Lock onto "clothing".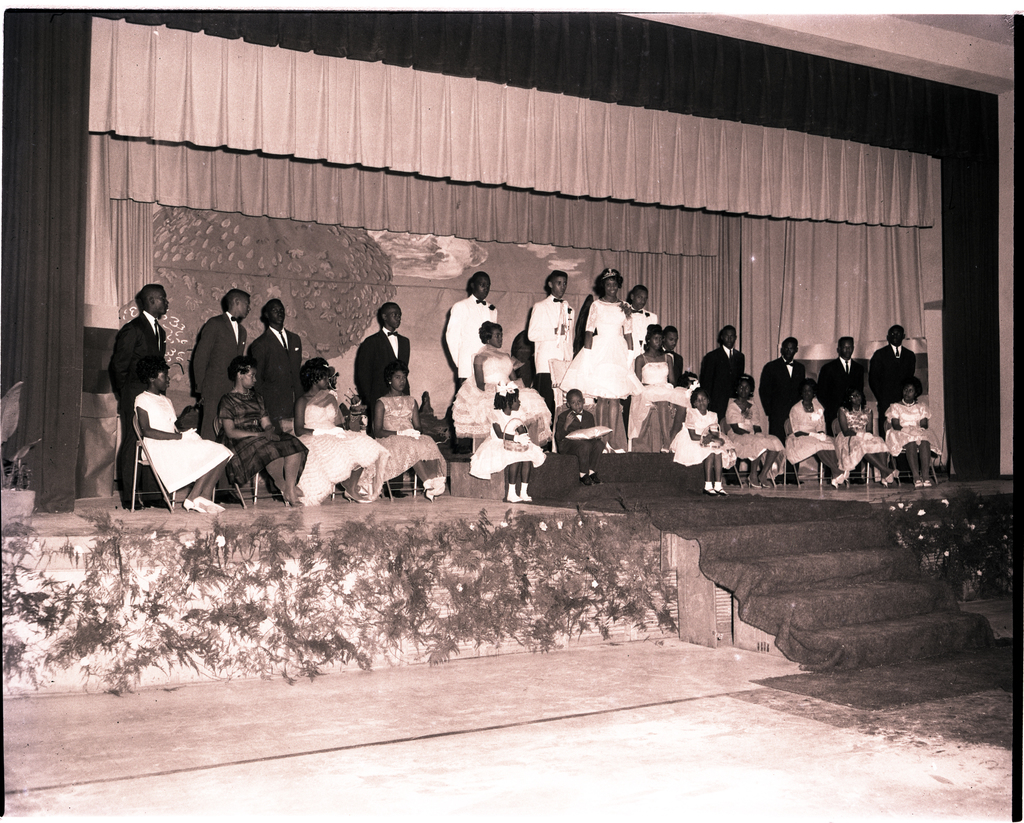
Locked: select_region(353, 388, 447, 503).
